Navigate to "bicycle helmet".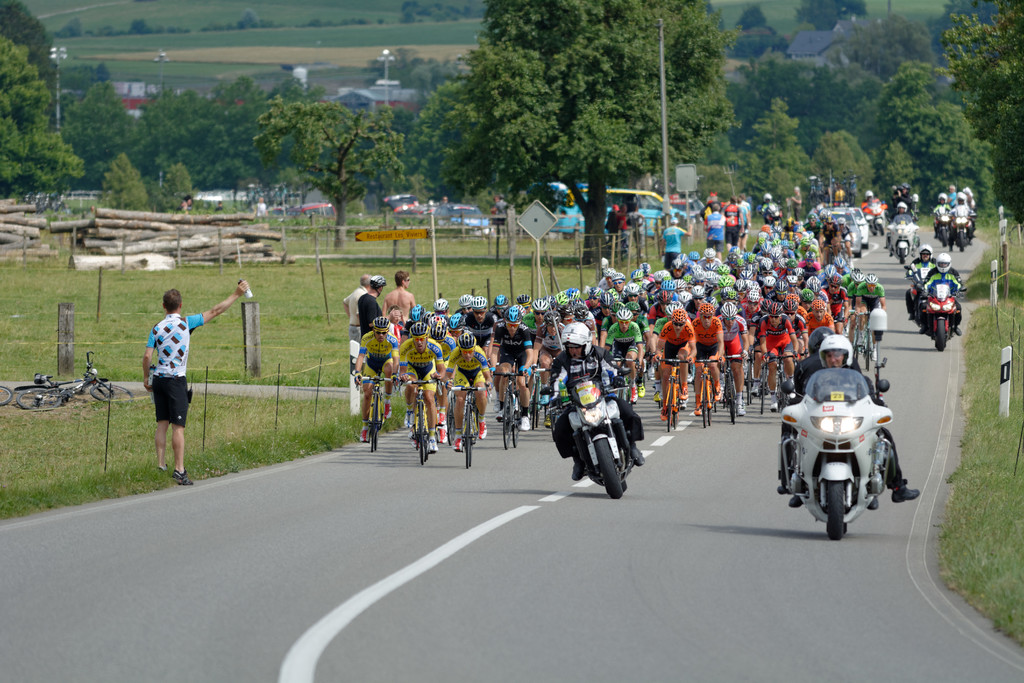
Navigation target: 781/300/795/315.
